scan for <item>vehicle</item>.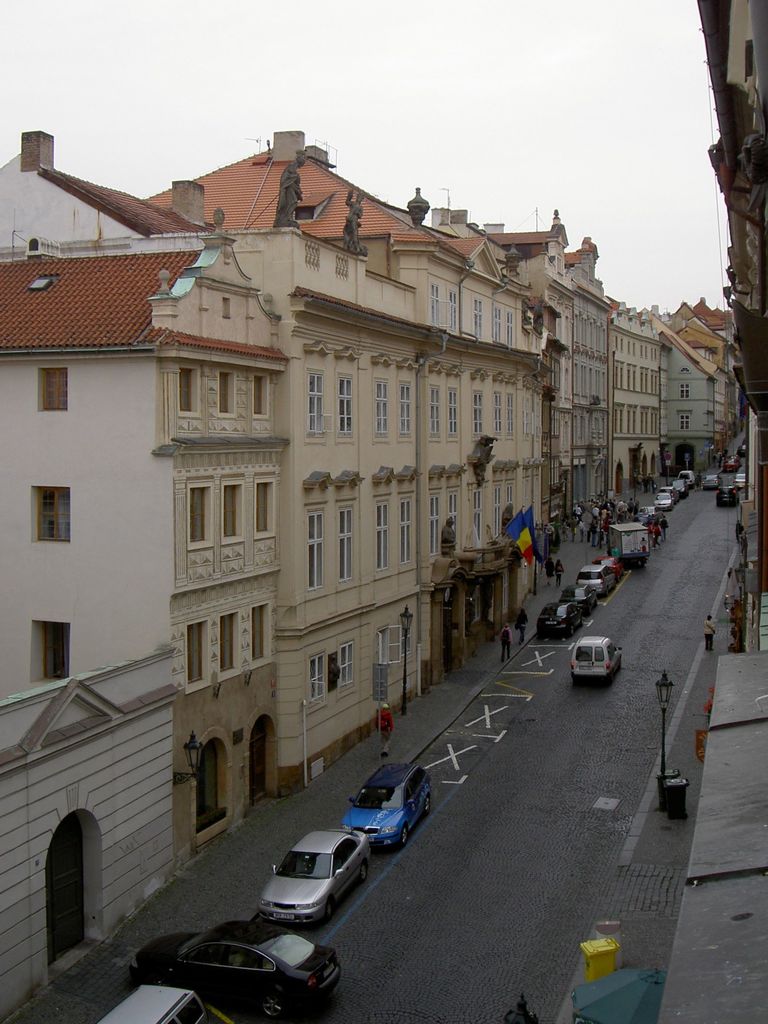
Scan result: [732, 470, 755, 491].
